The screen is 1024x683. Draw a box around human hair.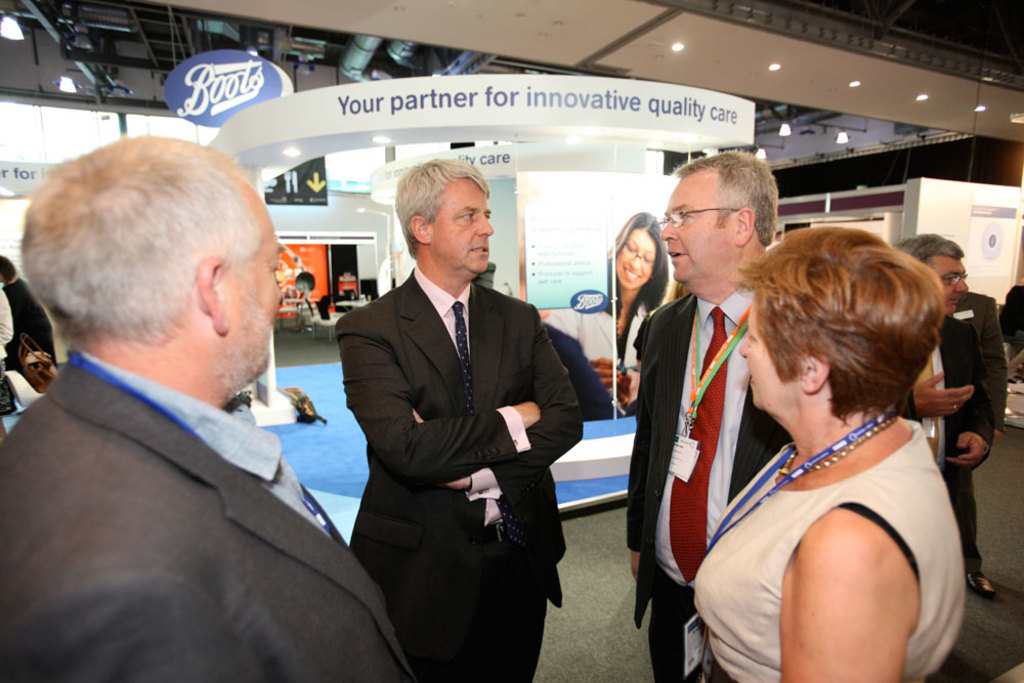
select_region(893, 234, 969, 266).
